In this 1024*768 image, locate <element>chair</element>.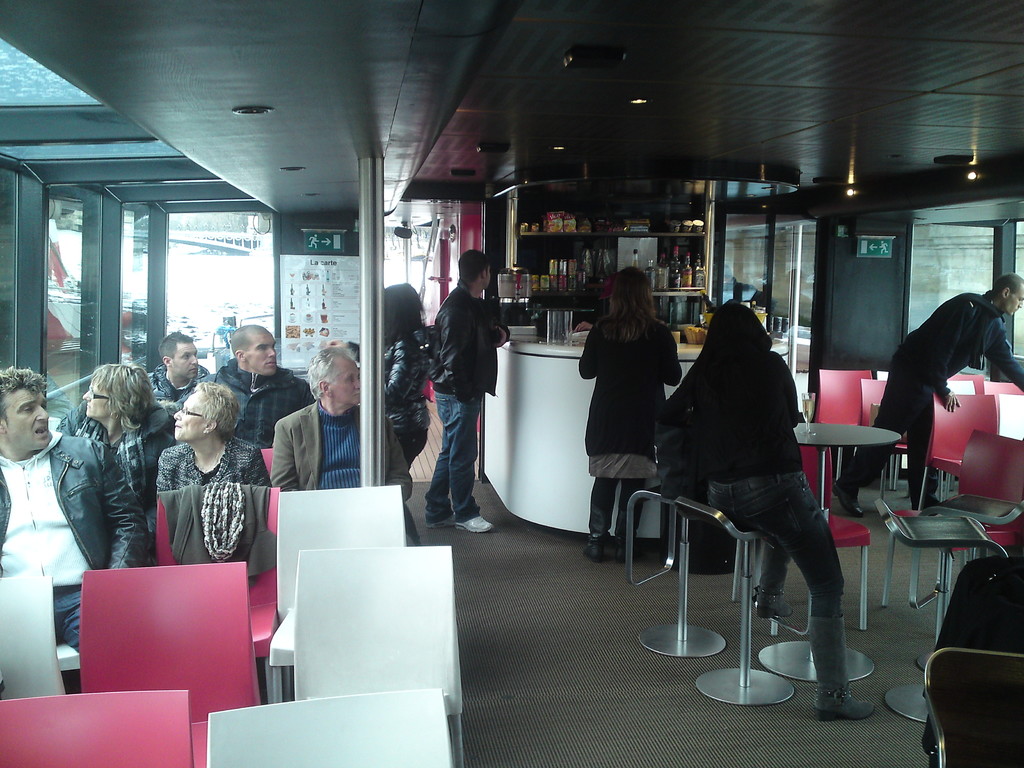
Bounding box: left=858, top=373, right=915, bottom=506.
